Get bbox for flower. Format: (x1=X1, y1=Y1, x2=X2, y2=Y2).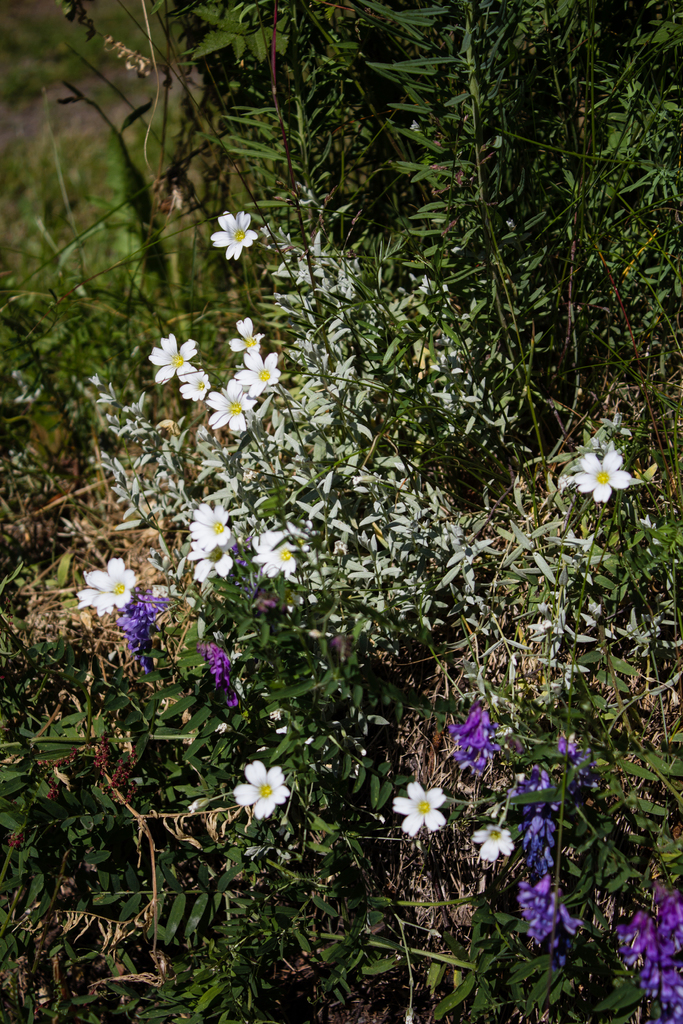
(x1=201, y1=380, x2=258, y2=435).
